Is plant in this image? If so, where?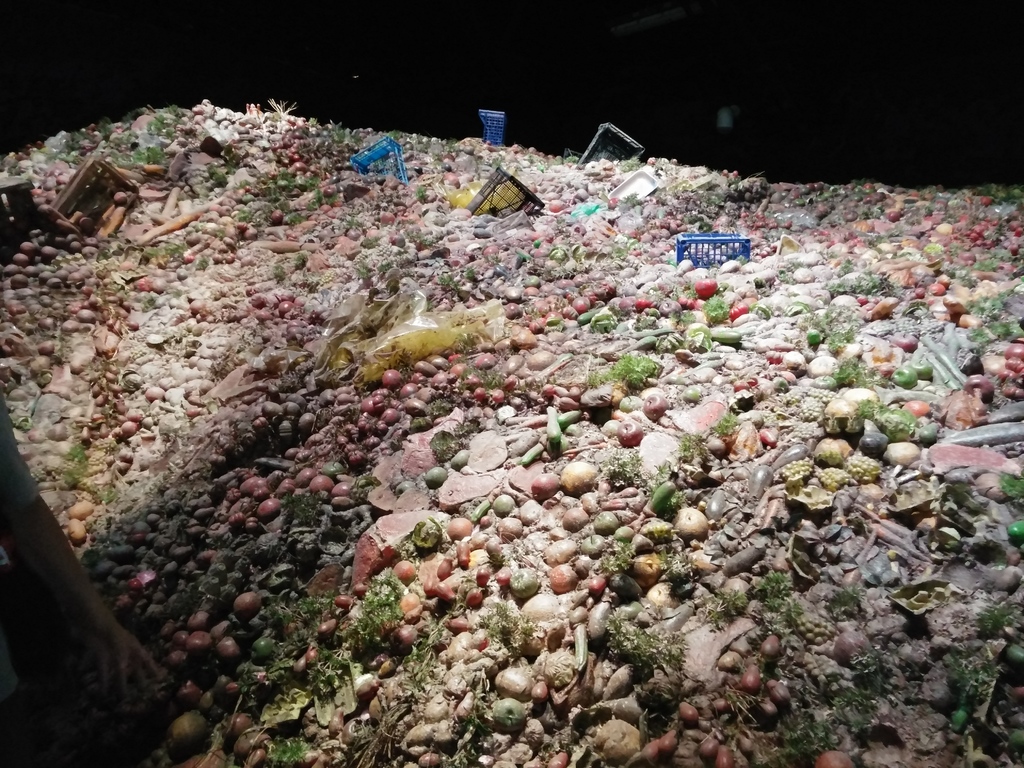
Yes, at box=[352, 133, 364, 144].
